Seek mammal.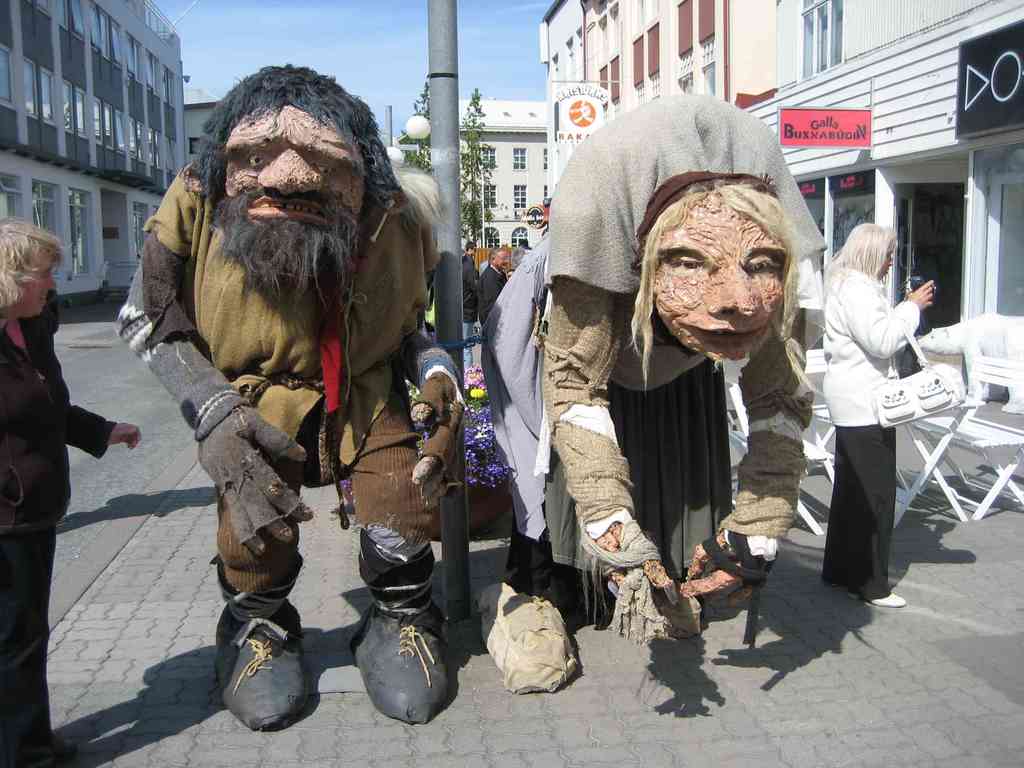
[459,232,481,376].
